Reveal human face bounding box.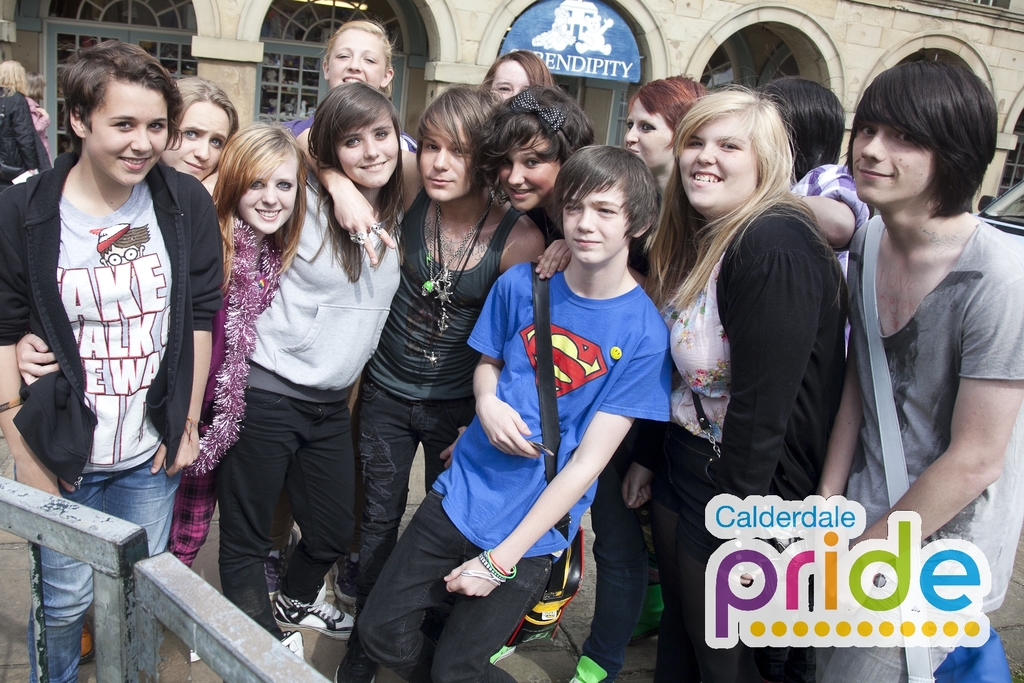
Revealed: 175:103:227:180.
